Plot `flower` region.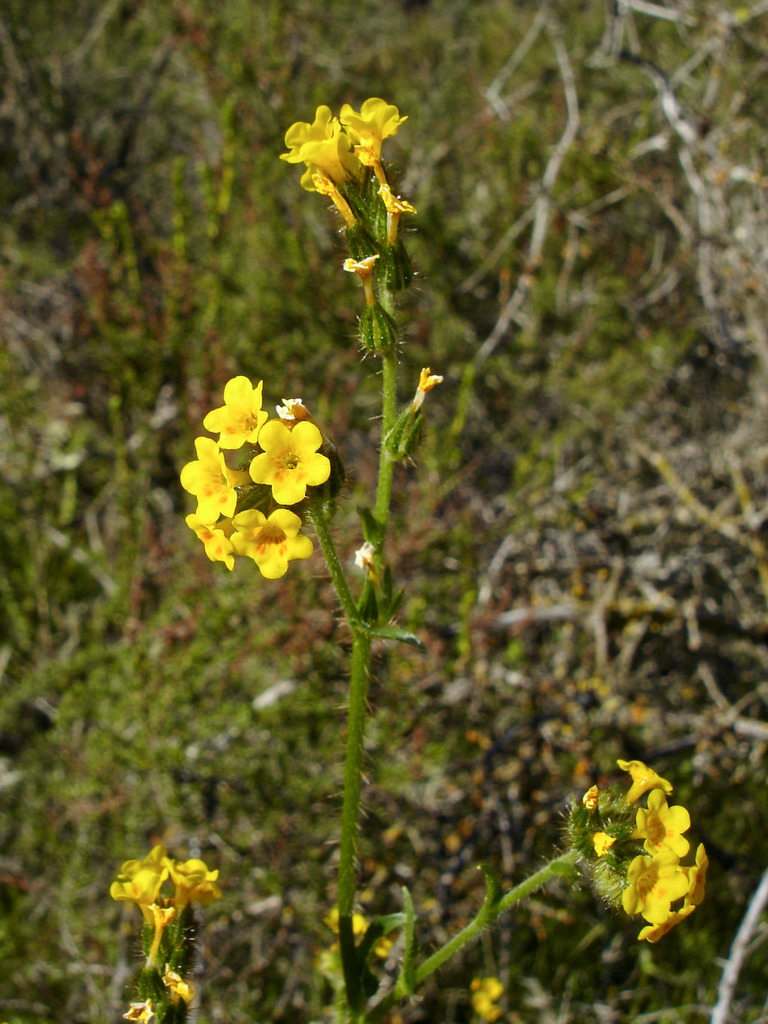
Plotted at (left=471, top=981, right=501, bottom=1023).
